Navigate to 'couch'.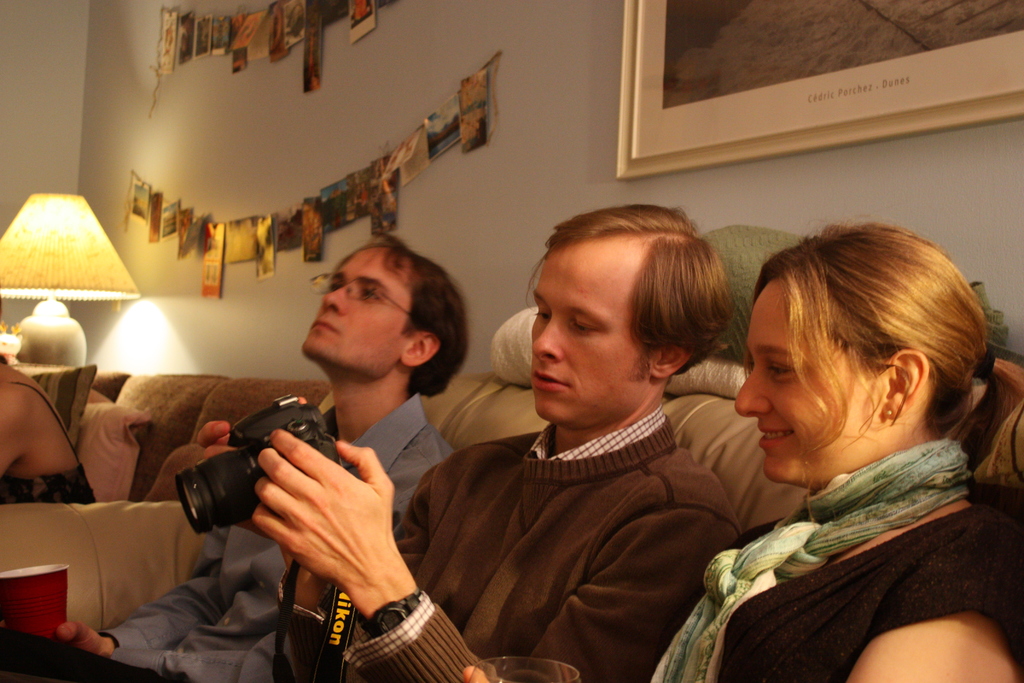
Navigation target: region(0, 374, 1023, 680).
